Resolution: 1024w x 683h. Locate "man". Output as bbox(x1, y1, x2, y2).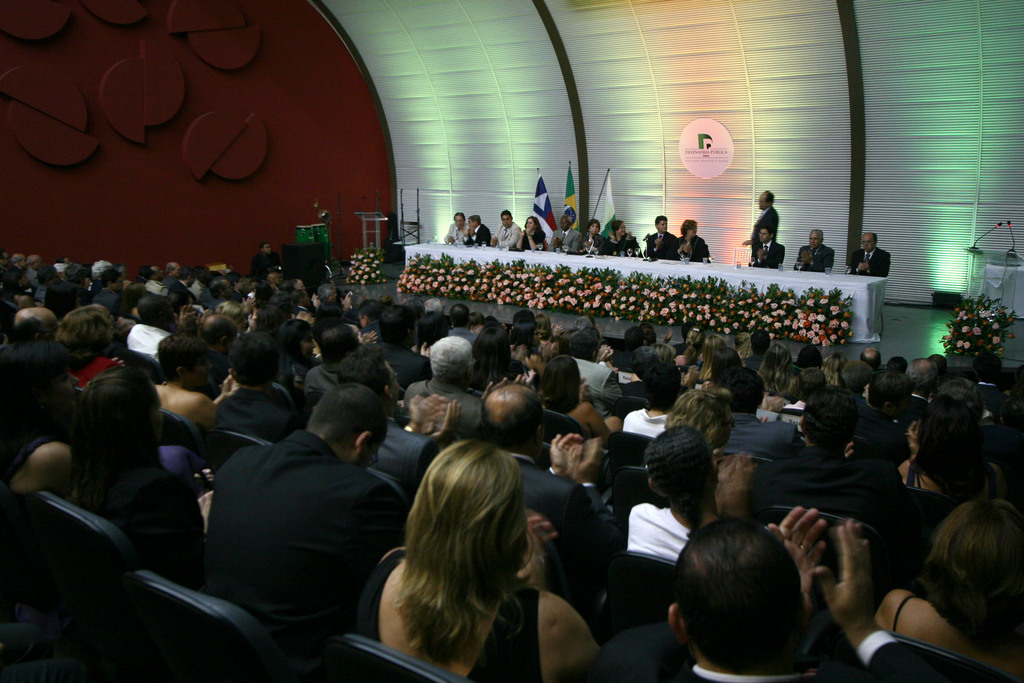
bbox(720, 368, 803, 462).
